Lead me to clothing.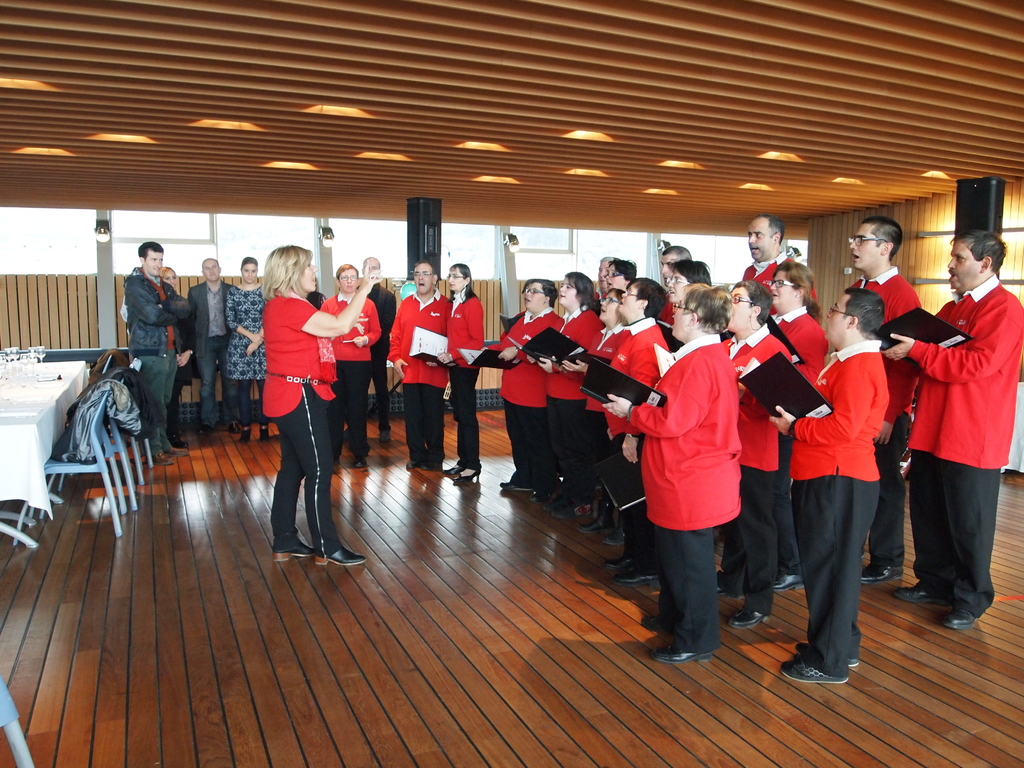
Lead to {"x1": 264, "y1": 300, "x2": 332, "y2": 421}.
